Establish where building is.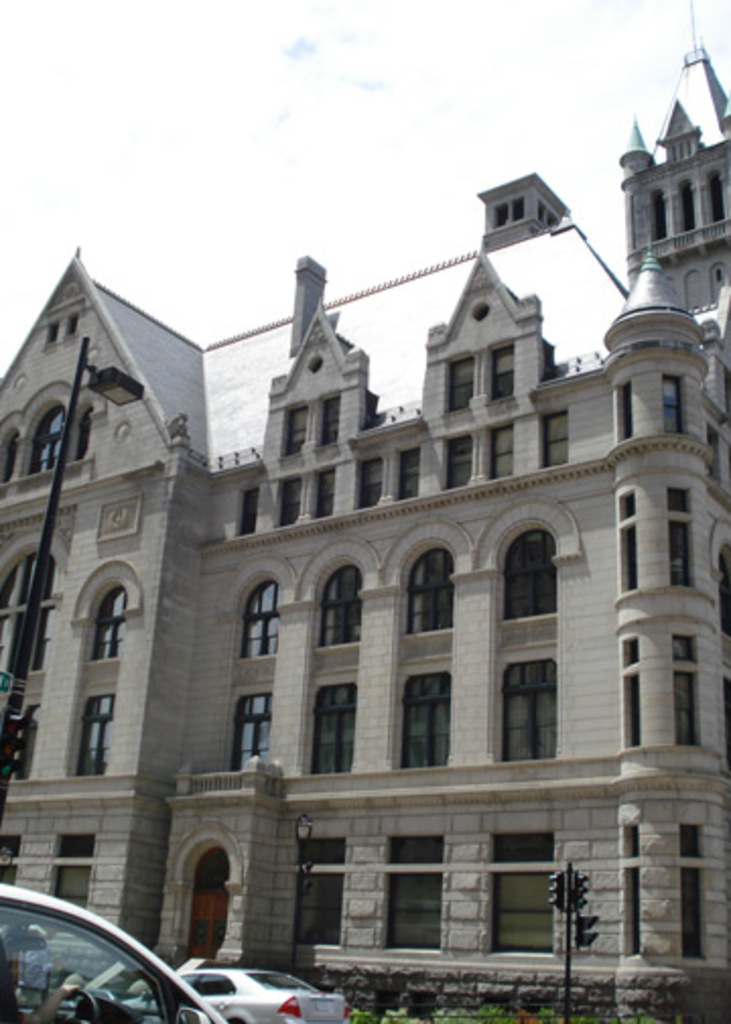
Established at (0, 63, 729, 1022).
